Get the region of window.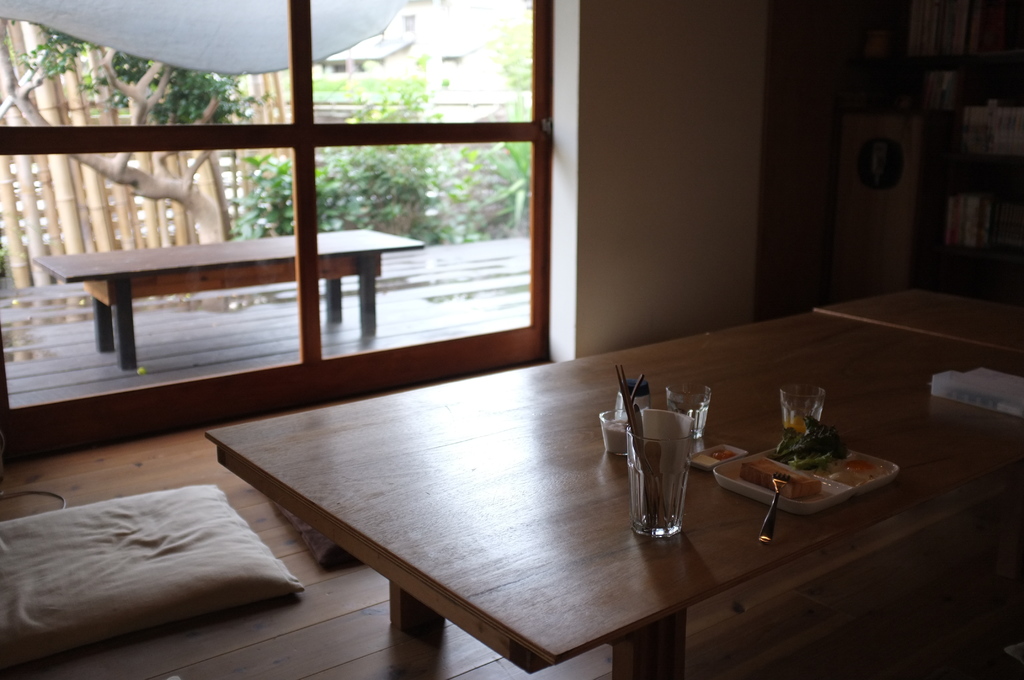
[37, 69, 591, 348].
